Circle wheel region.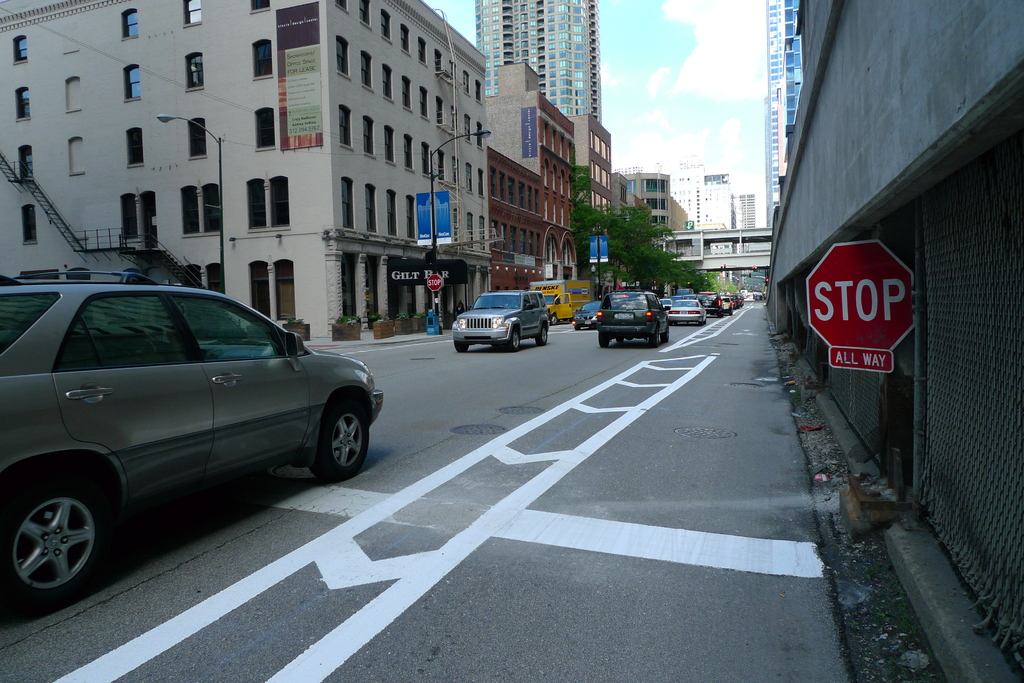
Region: x1=661, y1=326, x2=668, y2=342.
